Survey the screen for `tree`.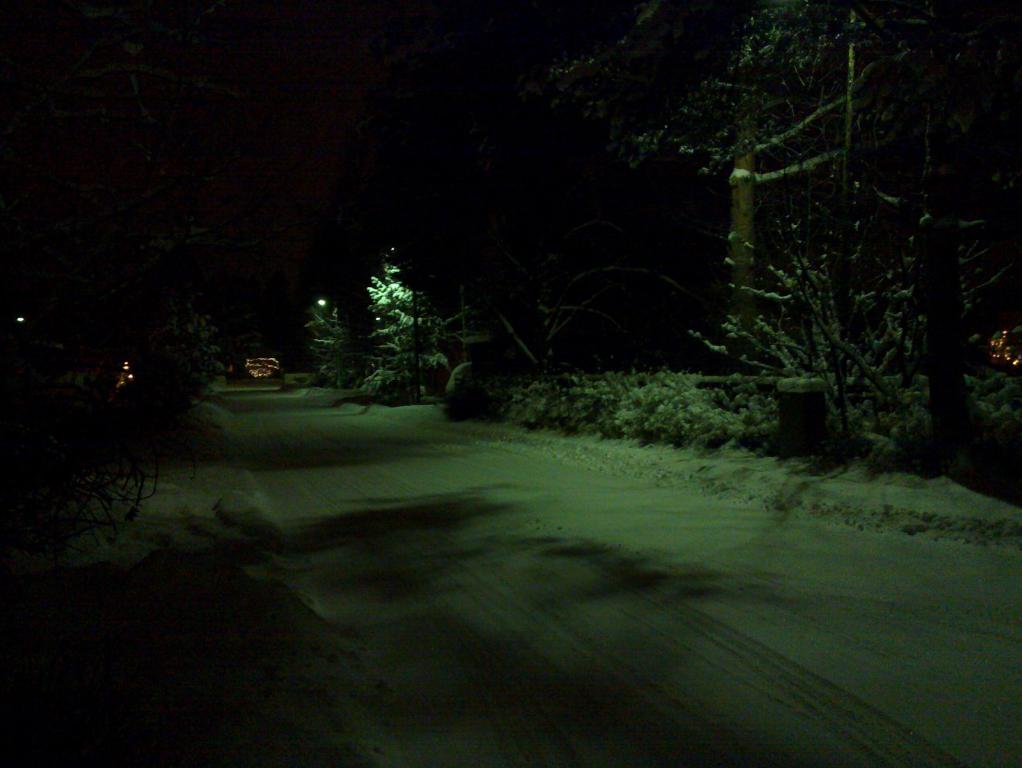
Survey found: 125,284,232,472.
